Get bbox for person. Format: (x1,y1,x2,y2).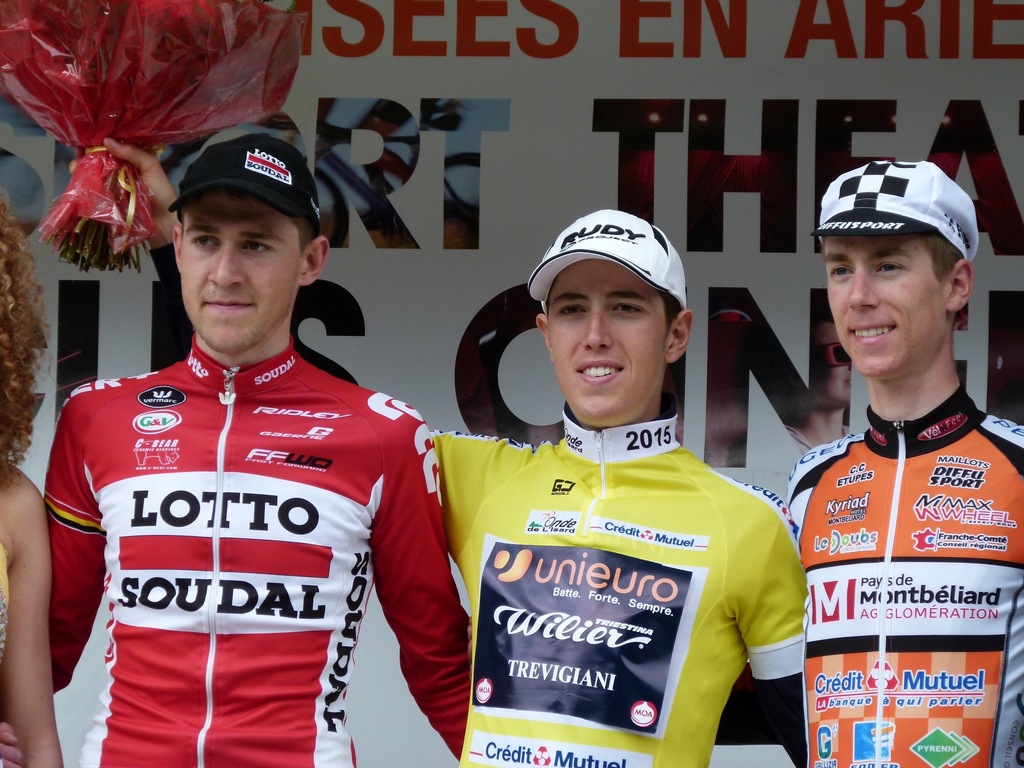
(0,194,72,767).
